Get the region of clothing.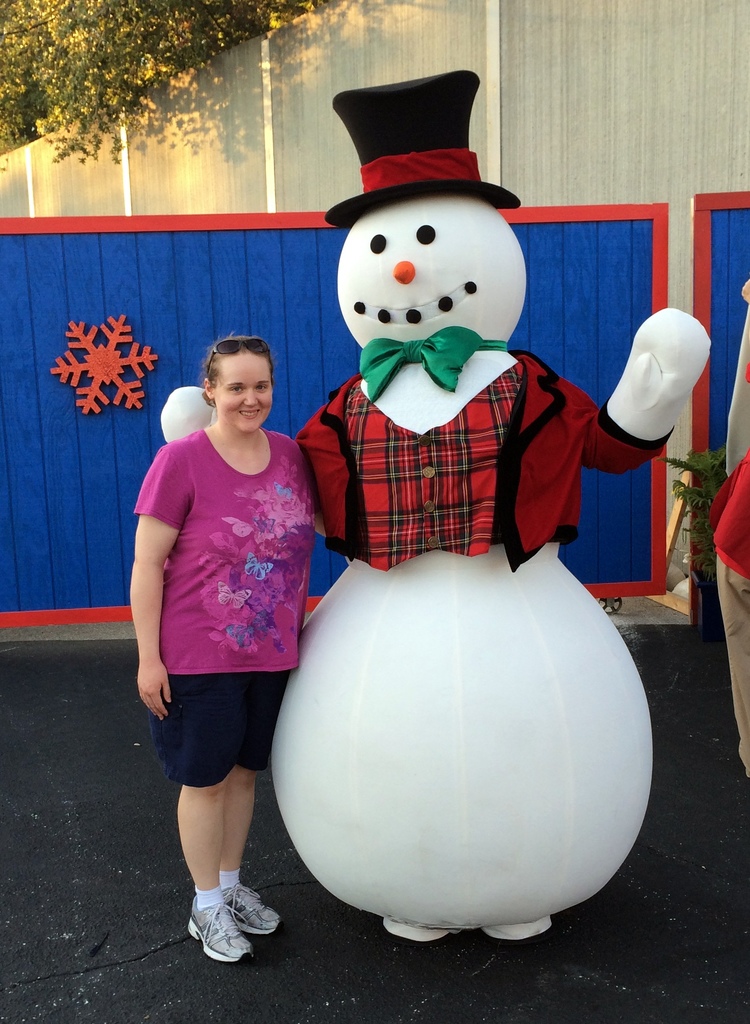
133,417,321,787.
